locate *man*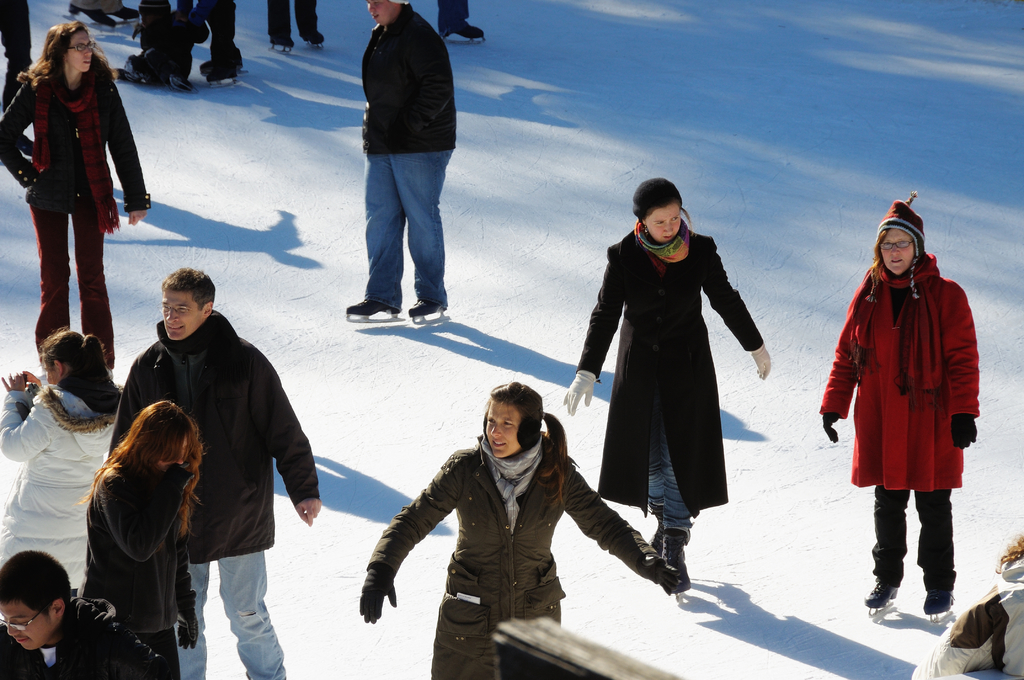
bbox(0, 546, 170, 679)
